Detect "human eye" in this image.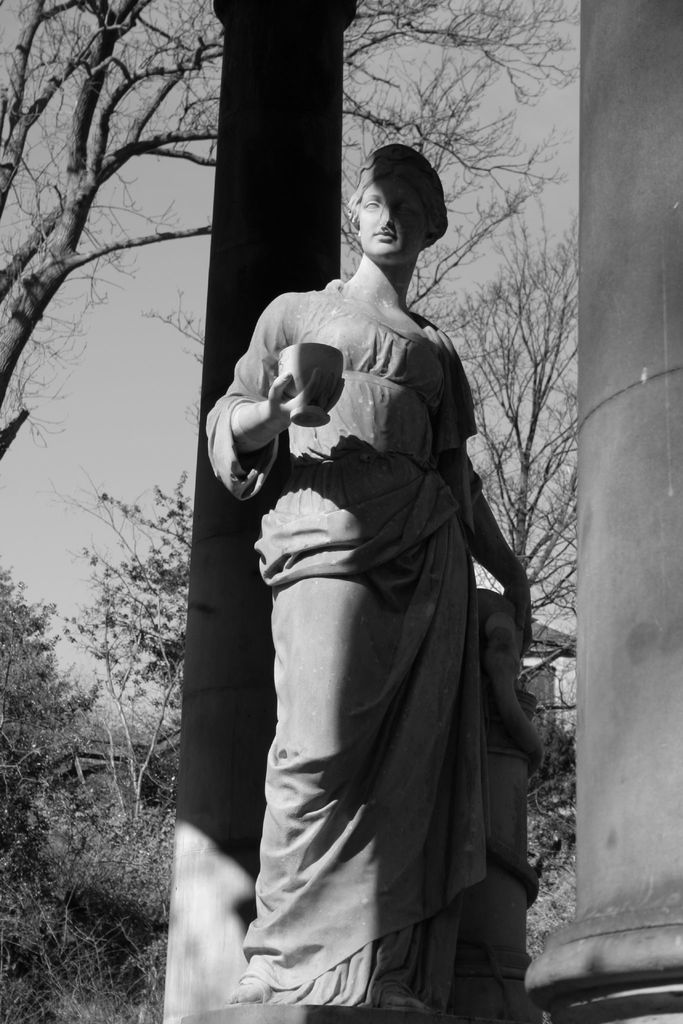
Detection: (358, 195, 381, 212).
